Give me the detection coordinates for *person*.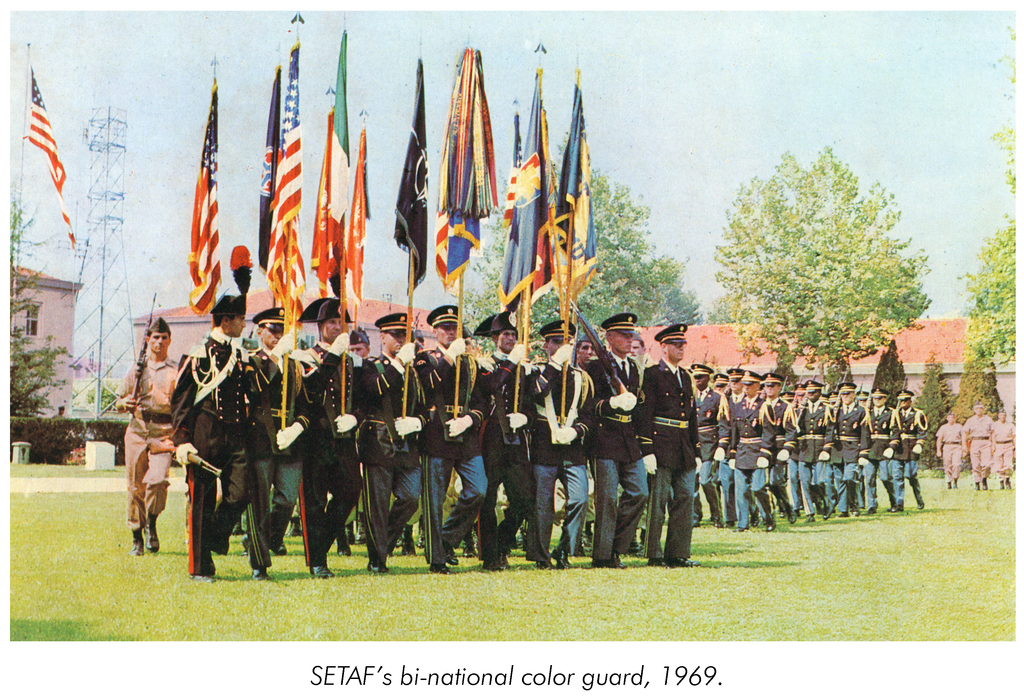
x1=53 y1=403 x2=65 y2=418.
